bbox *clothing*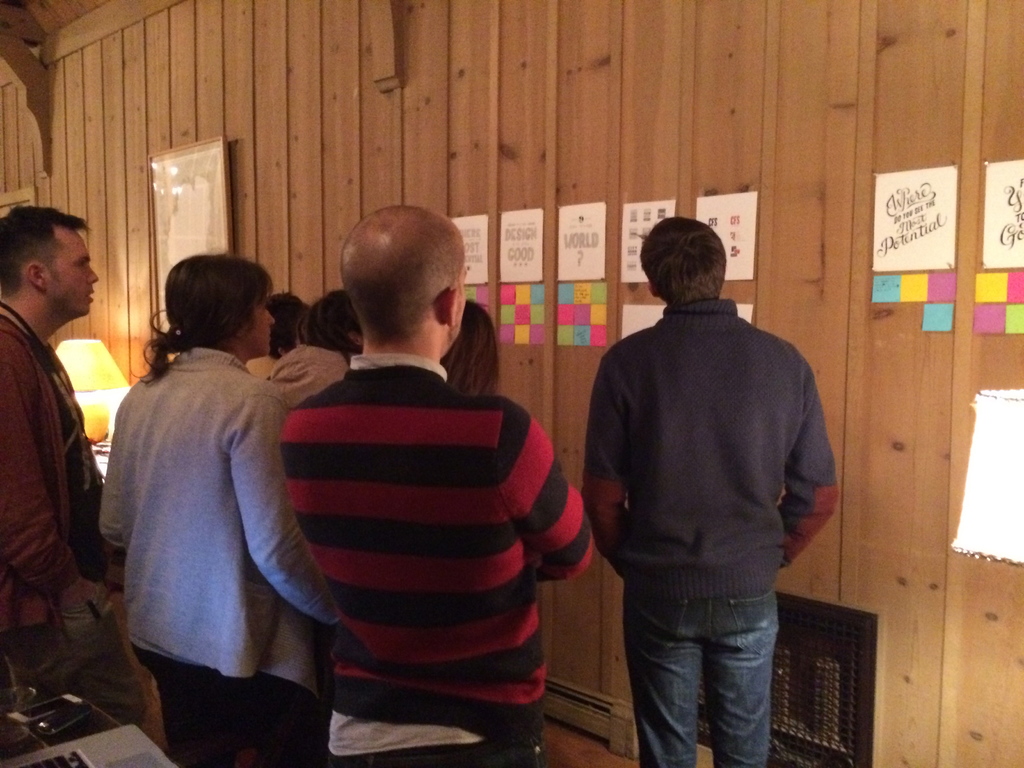
[0, 305, 143, 725]
